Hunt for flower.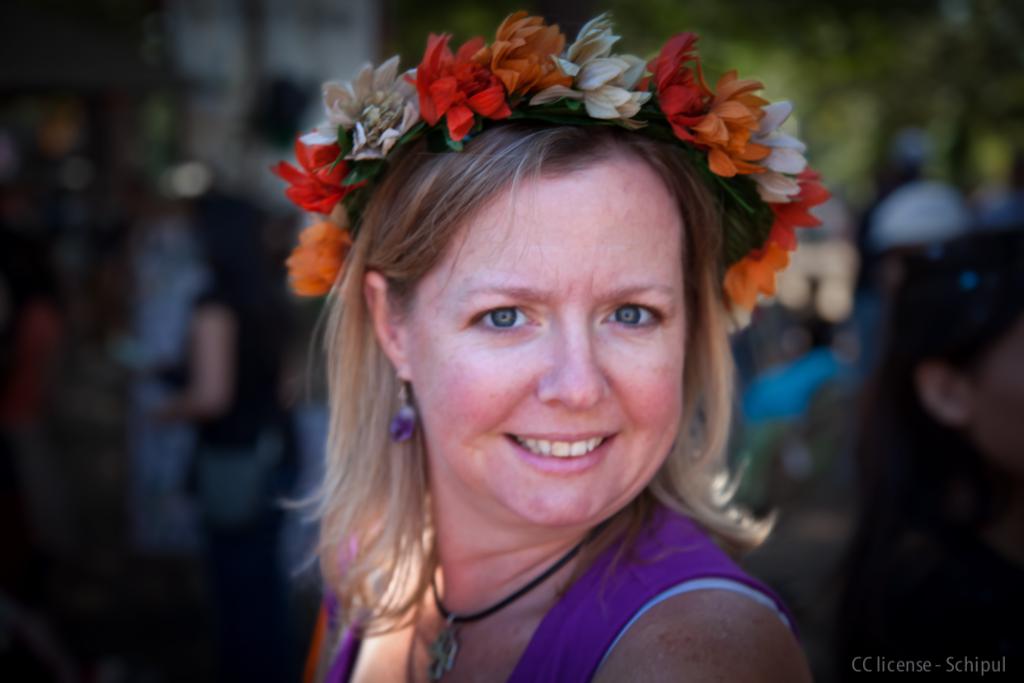
Hunted down at (left=399, top=35, right=510, bottom=146).
